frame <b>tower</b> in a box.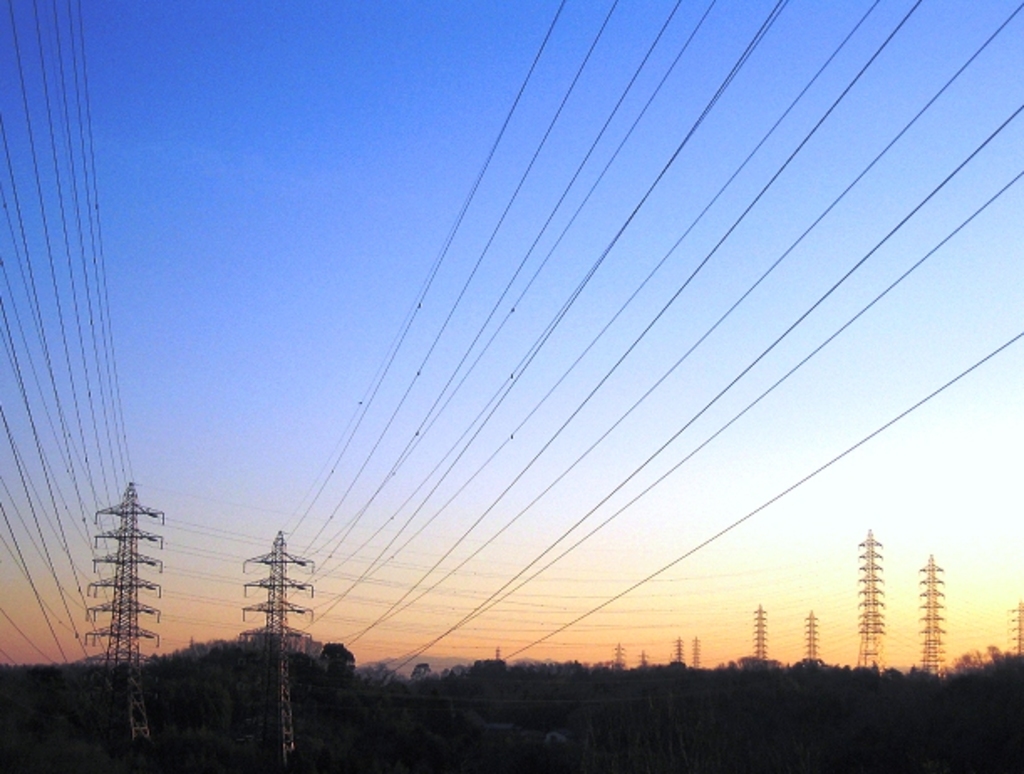
[left=806, top=610, right=821, bottom=667].
